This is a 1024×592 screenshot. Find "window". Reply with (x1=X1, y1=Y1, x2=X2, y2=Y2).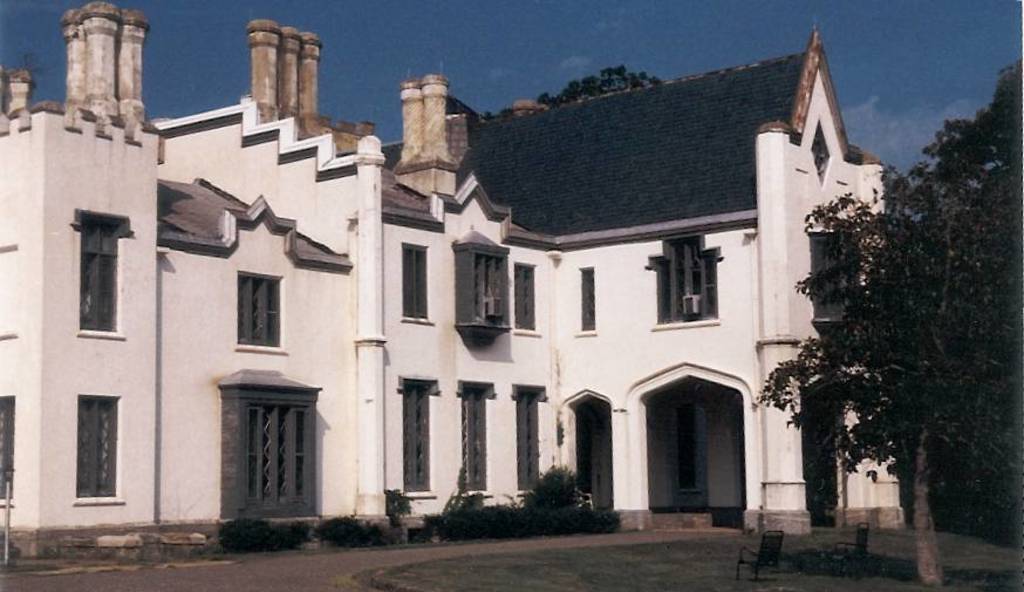
(x1=456, y1=247, x2=510, y2=339).
